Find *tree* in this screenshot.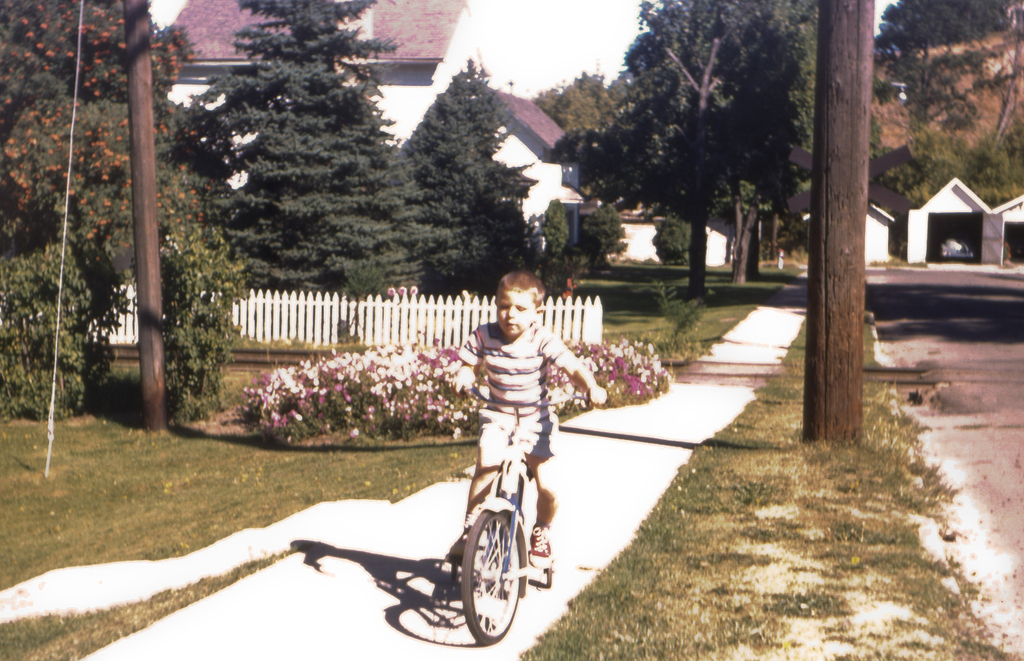
The bounding box for *tree* is BBox(537, 54, 625, 158).
